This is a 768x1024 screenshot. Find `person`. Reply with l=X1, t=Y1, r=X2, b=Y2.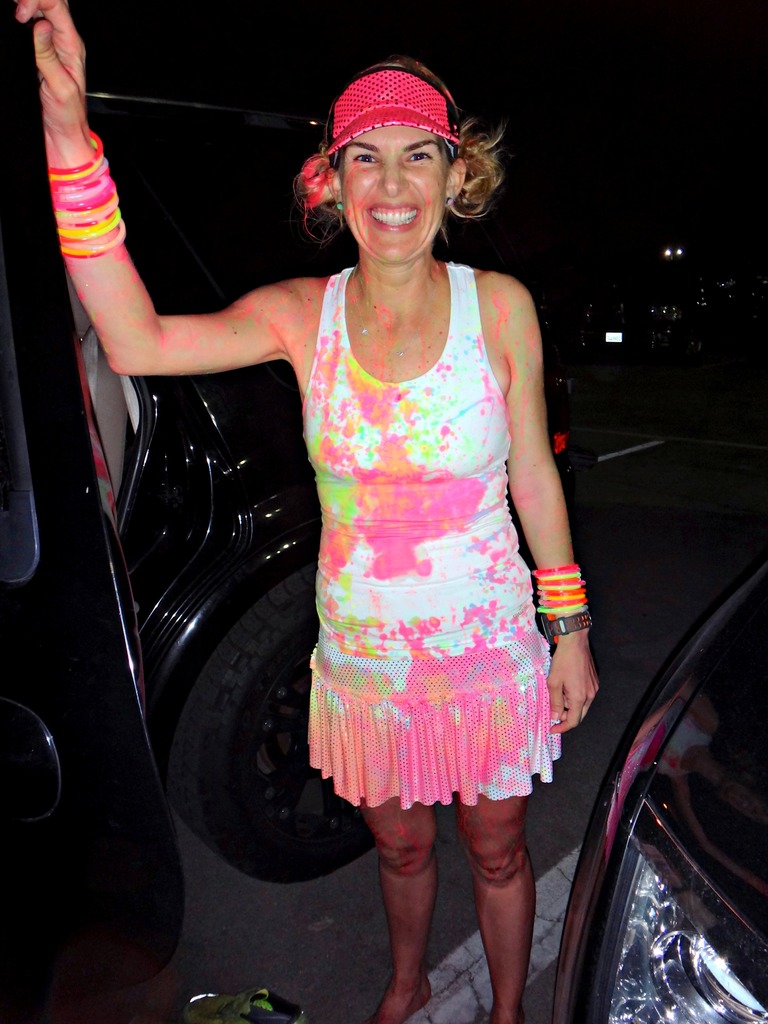
l=4, t=0, r=599, b=1021.
